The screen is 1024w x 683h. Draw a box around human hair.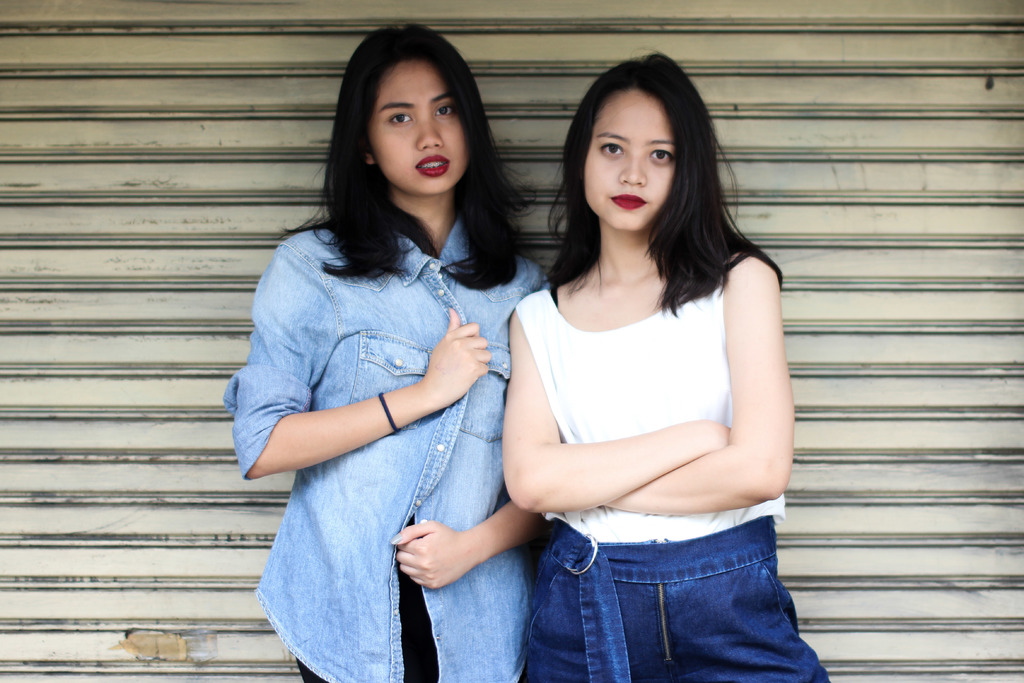
536/43/791/317.
